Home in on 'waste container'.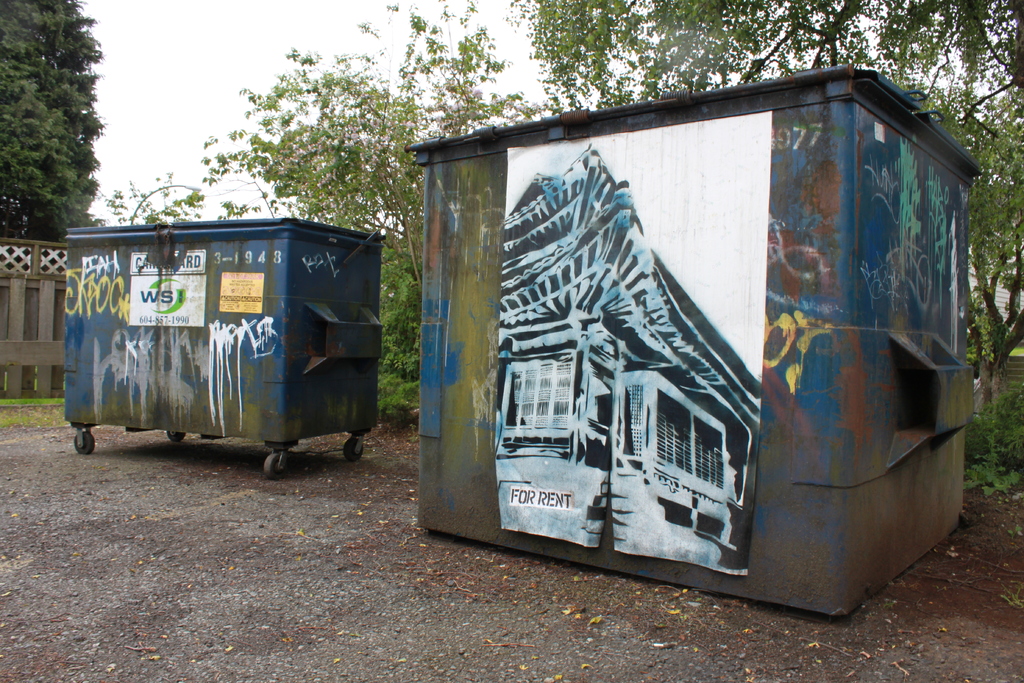
Homed in at (401, 61, 987, 625).
